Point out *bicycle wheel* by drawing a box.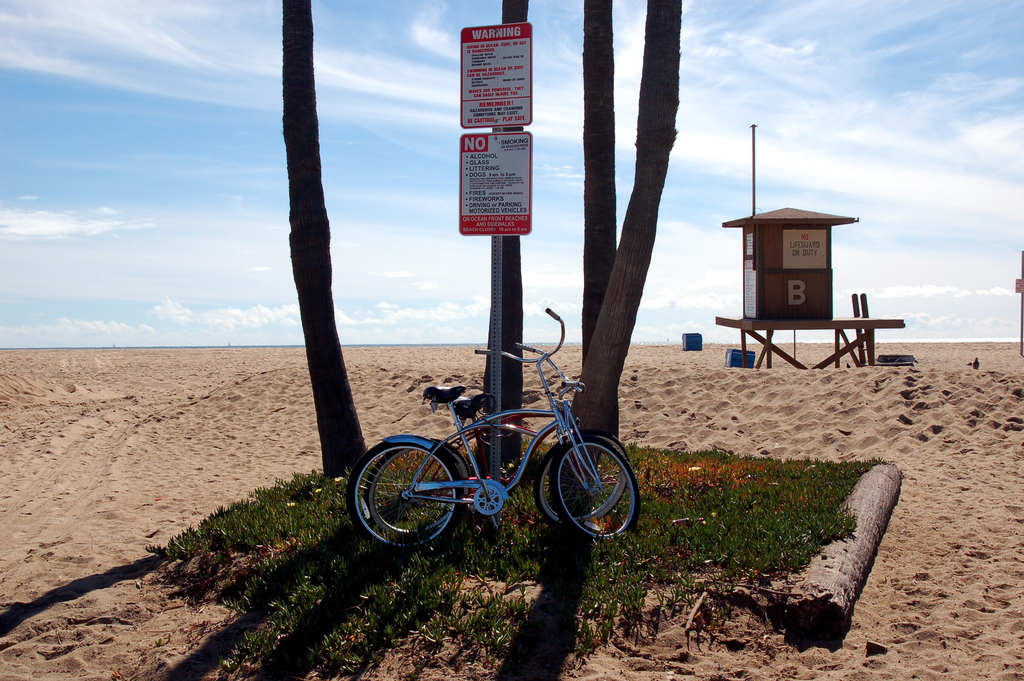
(532, 431, 633, 526).
